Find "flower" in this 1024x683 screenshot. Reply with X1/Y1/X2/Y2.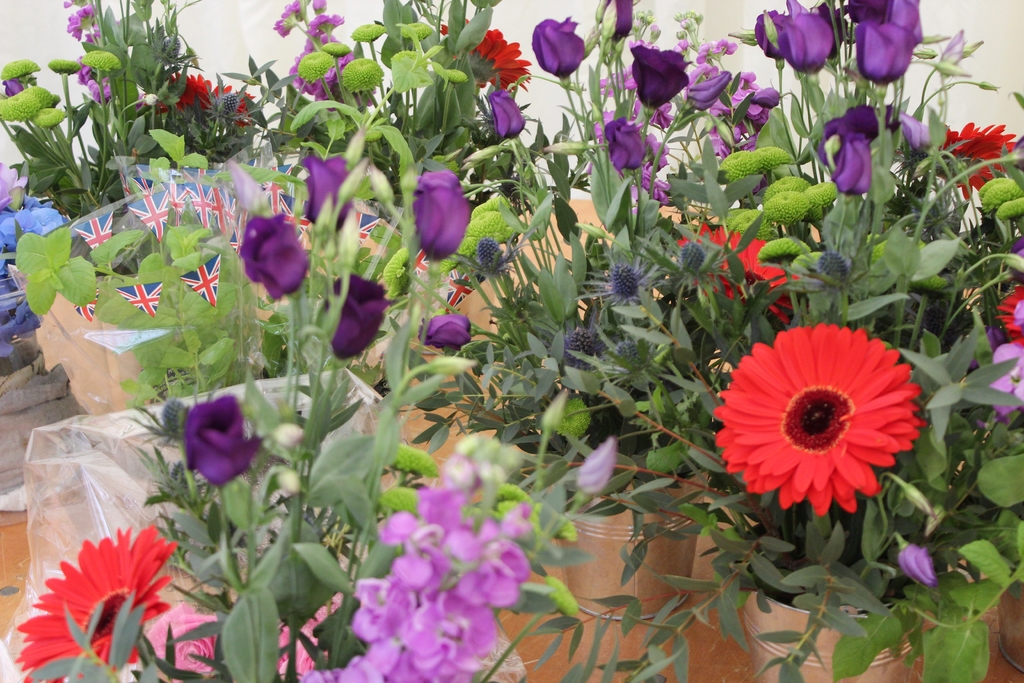
712/321/936/525.
